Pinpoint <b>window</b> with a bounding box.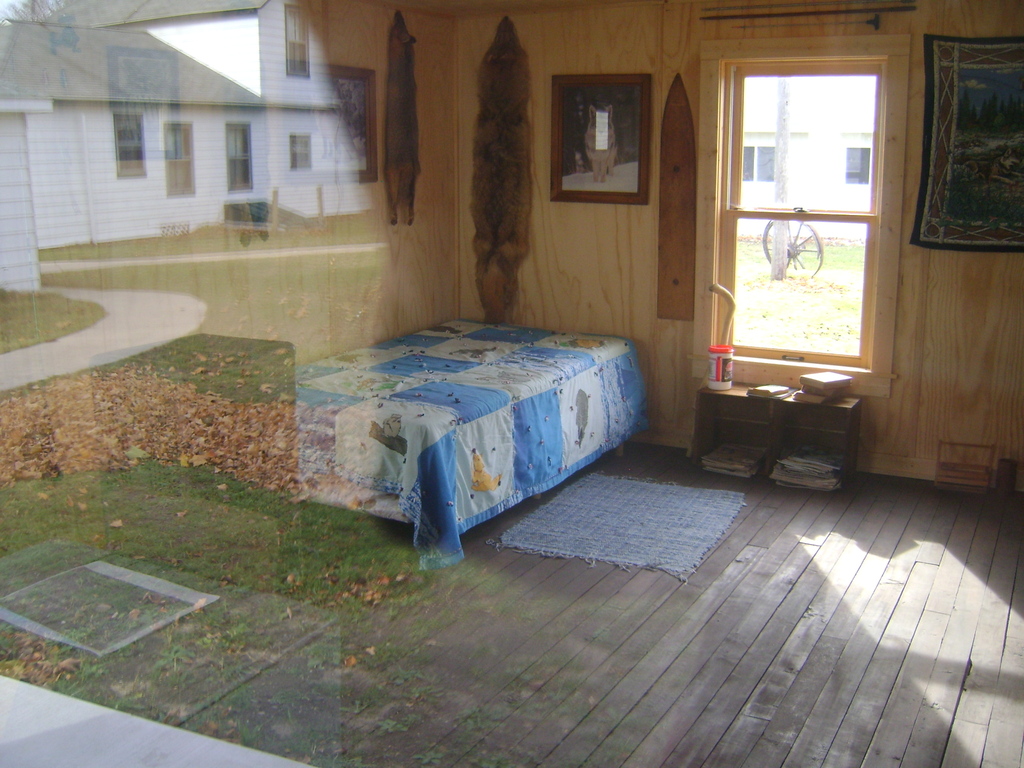
locate(227, 121, 255, 191).
